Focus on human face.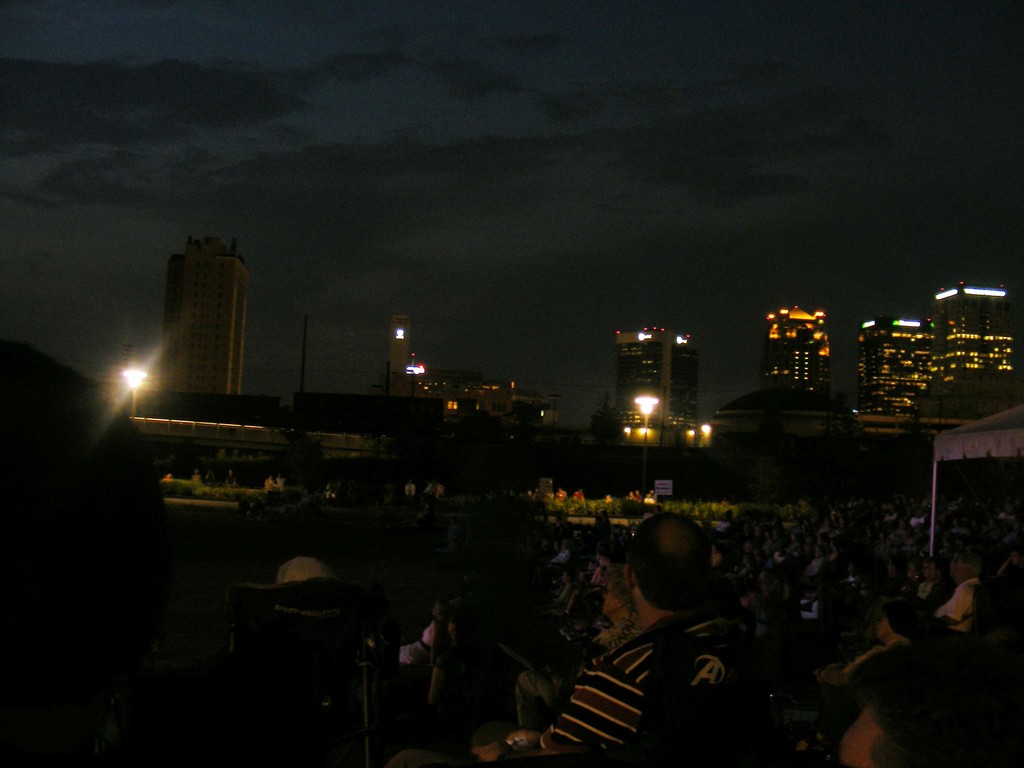
Focused at 605:590:620:618.
